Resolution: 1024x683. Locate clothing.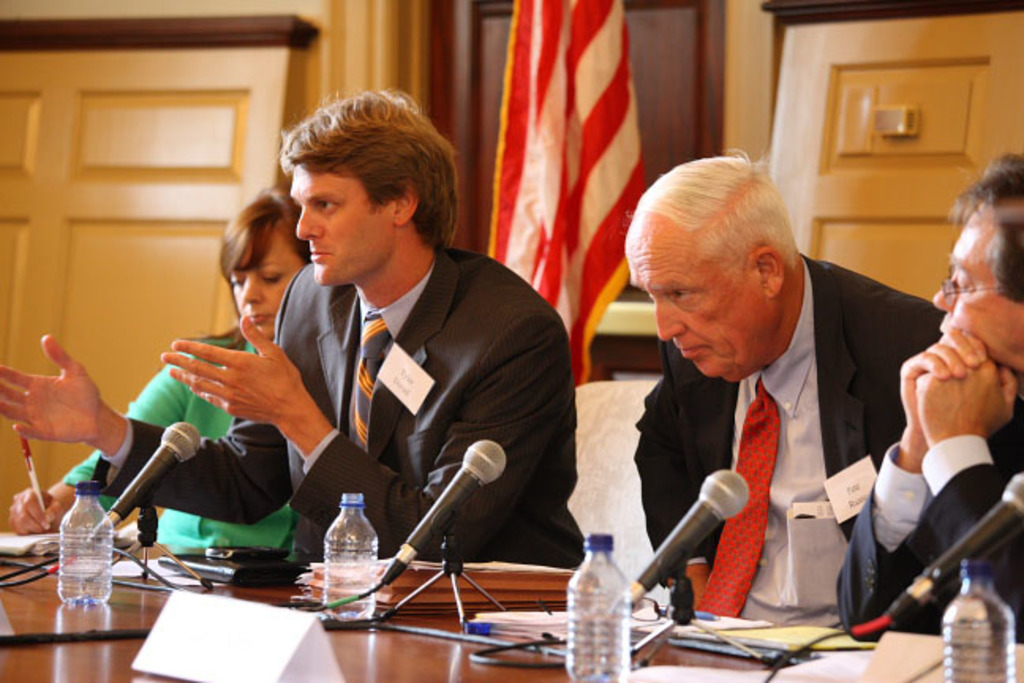
crop(820, 391, 1022, 647).
